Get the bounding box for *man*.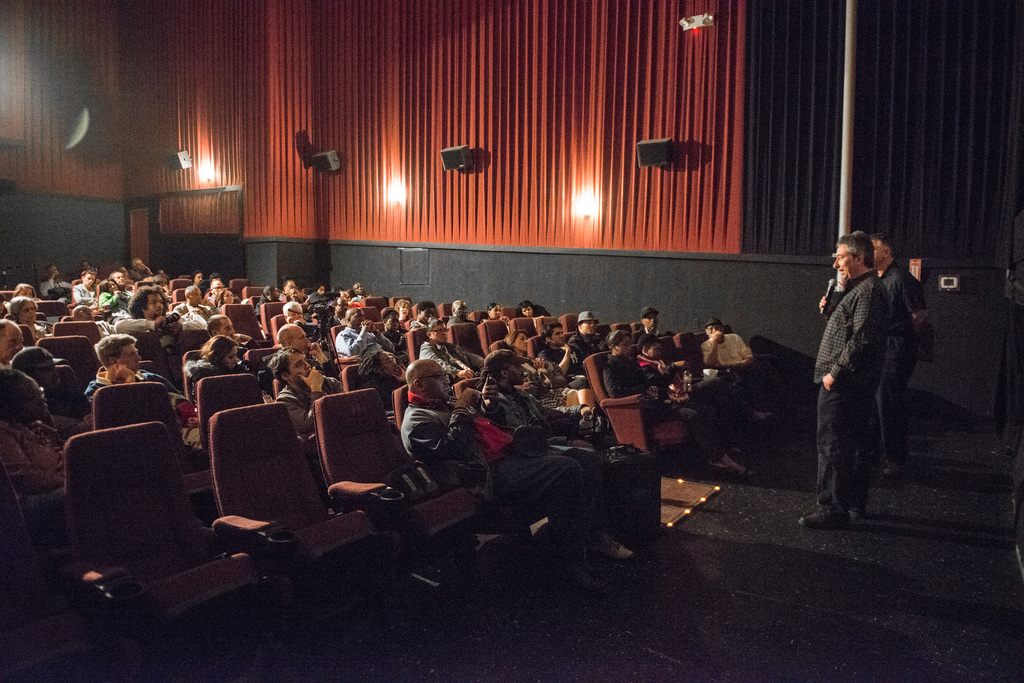
272,351,382,441.
